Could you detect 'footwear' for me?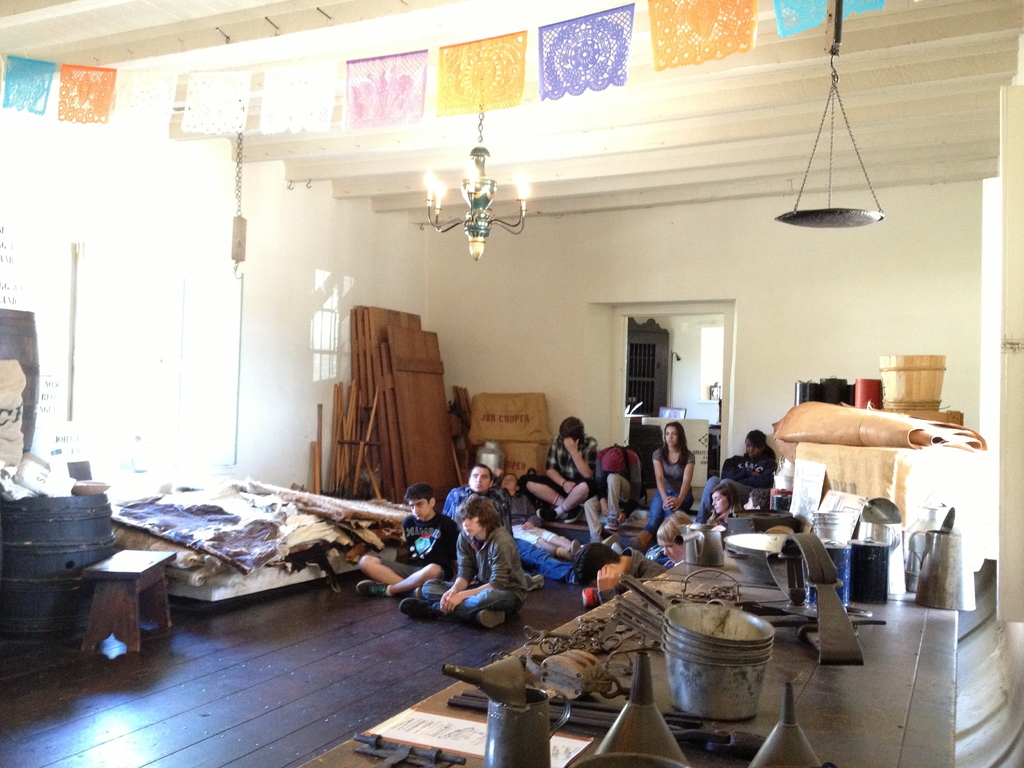
Detection result: <bbox>602, 531, 613, 538</bbox>.
